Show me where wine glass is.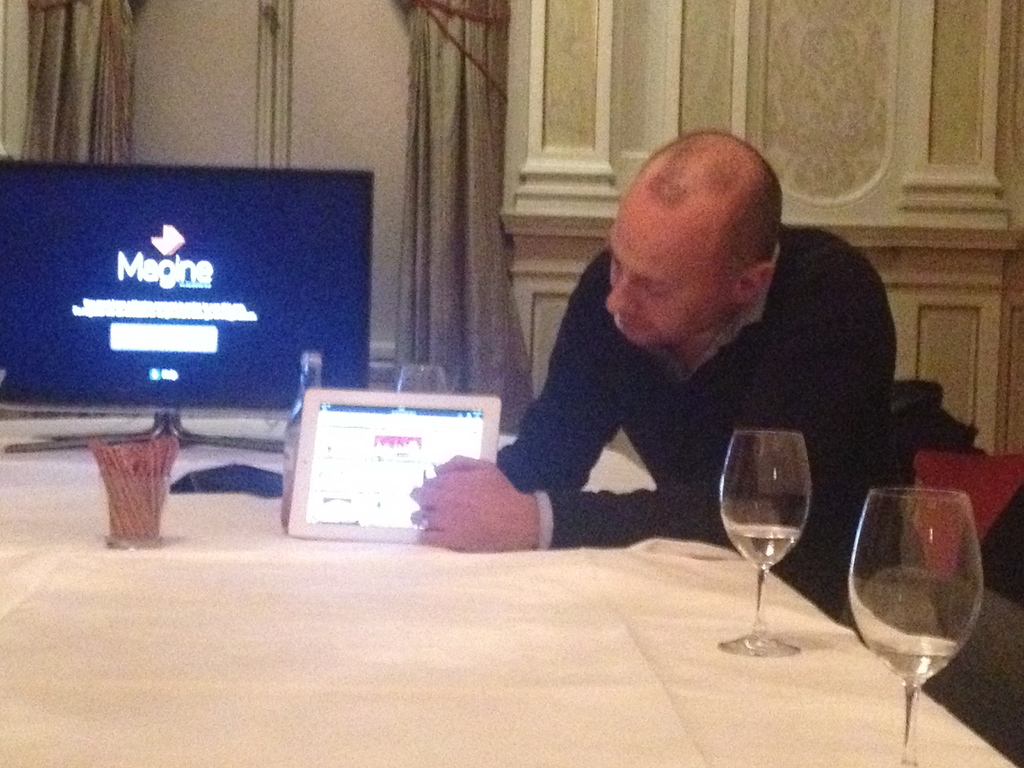
wine glass is at (721, 431, 810, 655).
